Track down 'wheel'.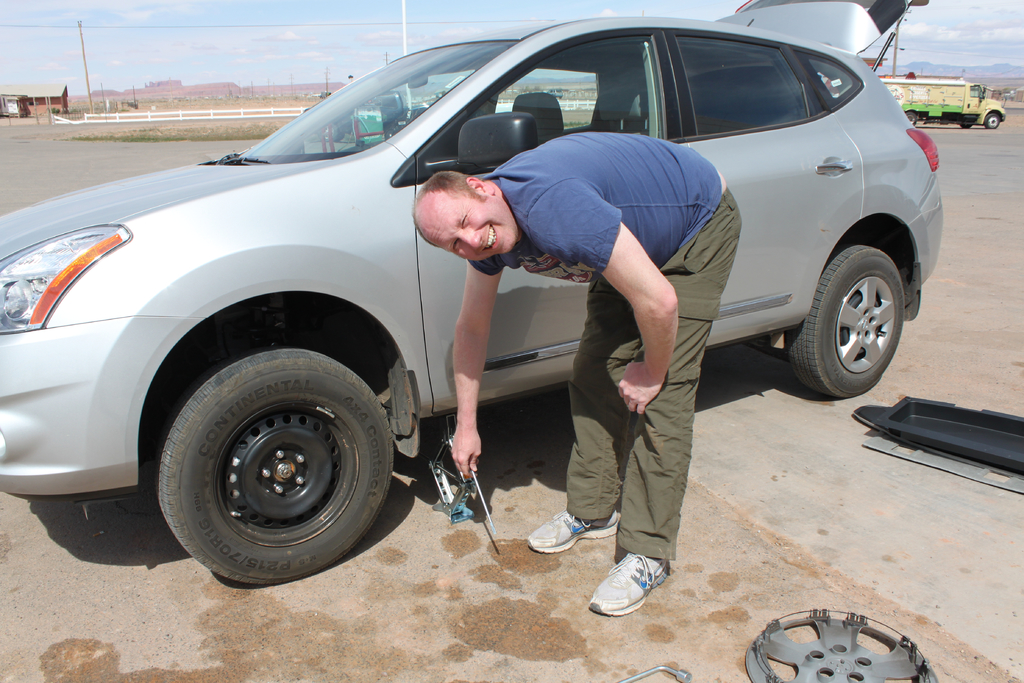
Tracked to (988, 112, 998, 131).
